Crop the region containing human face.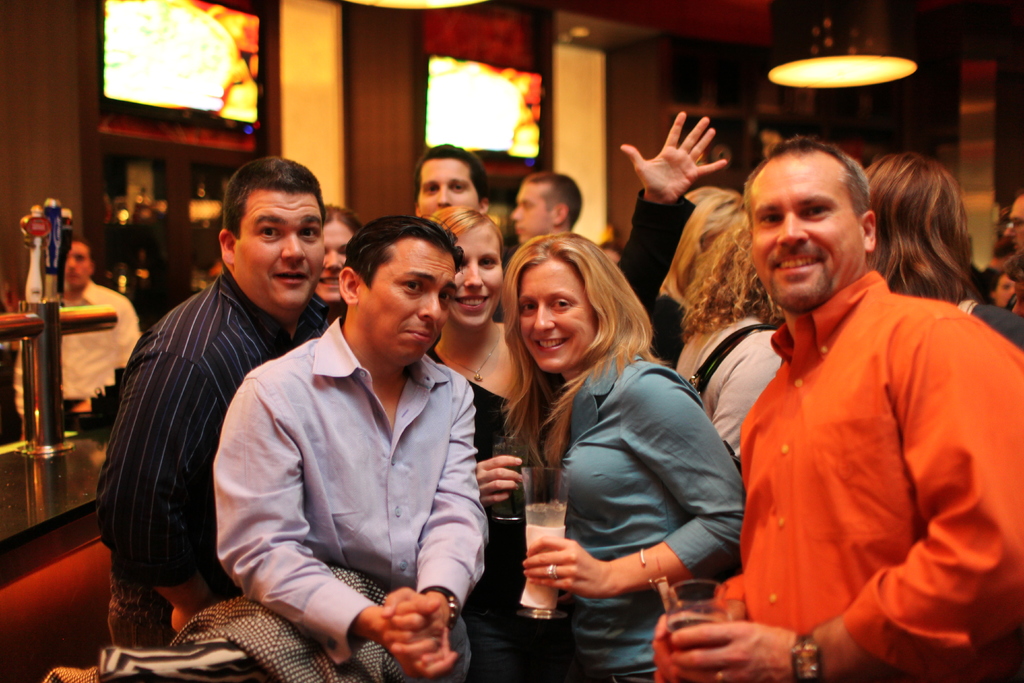
Crop region: 65 245 89 288.
